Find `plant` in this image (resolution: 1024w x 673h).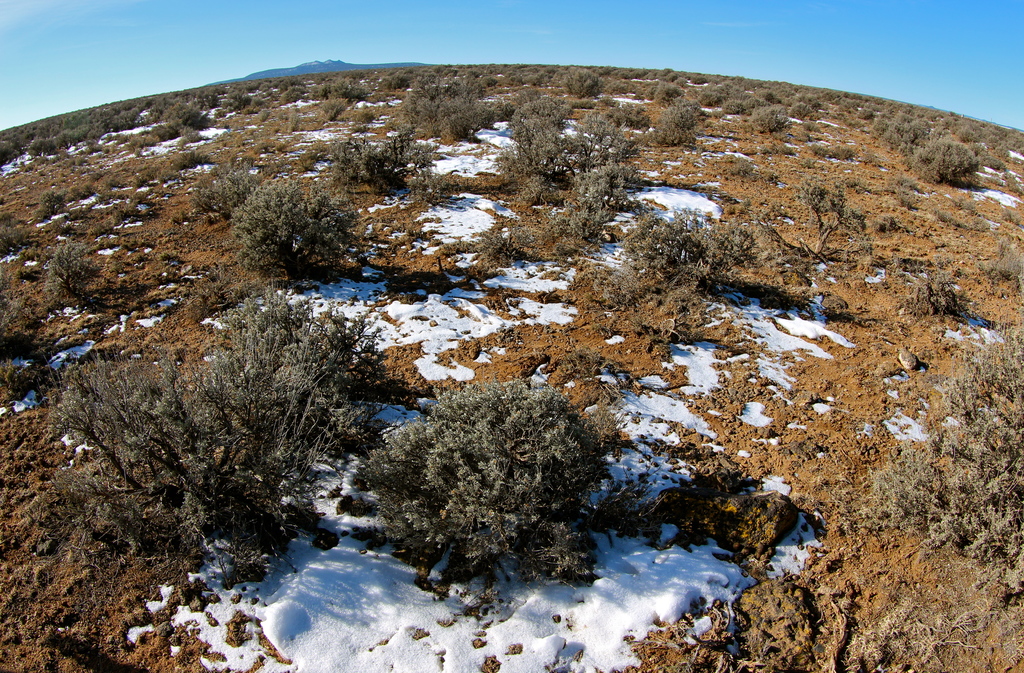
left=472, top=222, right=538, bottom=263.
